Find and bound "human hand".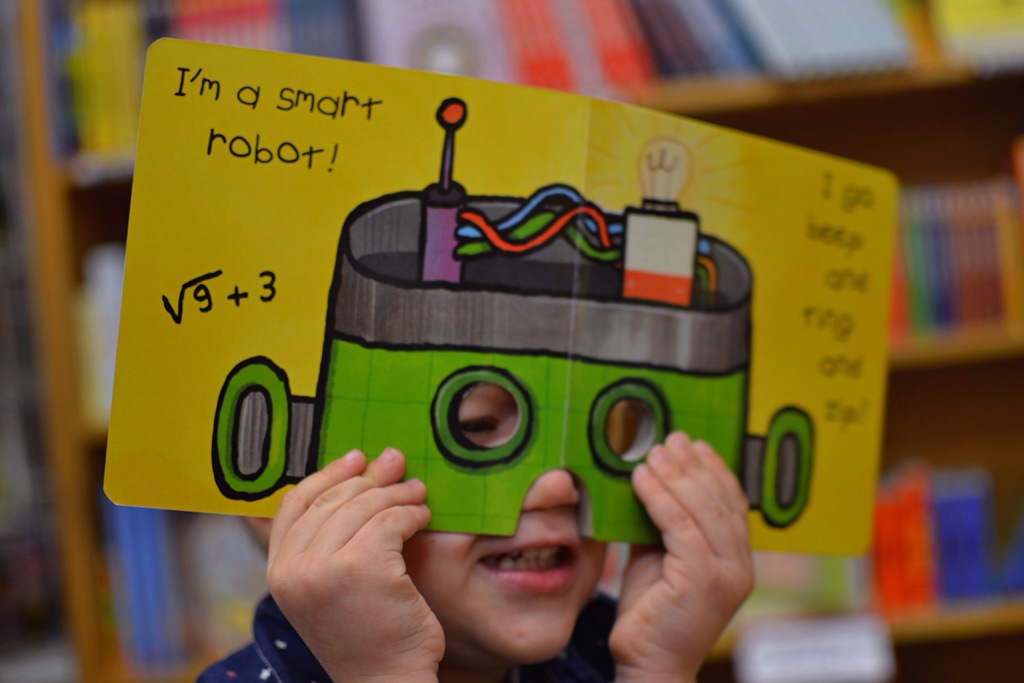
Bound: <region>265, 454, 458, 660</region>.
